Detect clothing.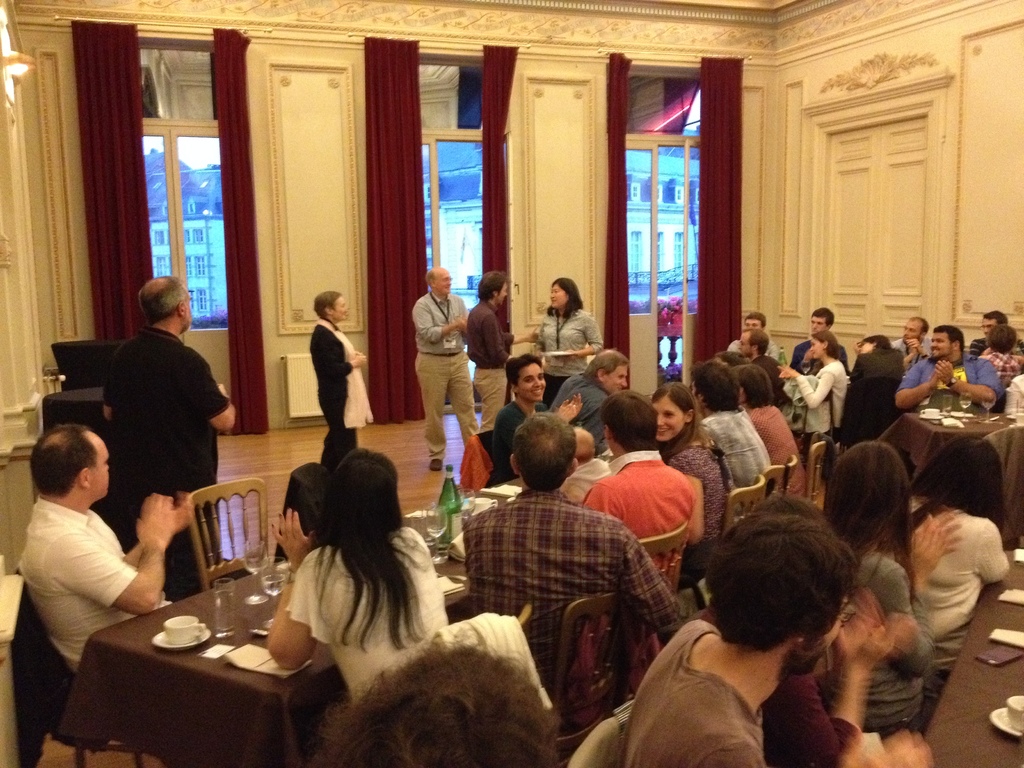
Detected at locate(531, 296, 611, 403).
